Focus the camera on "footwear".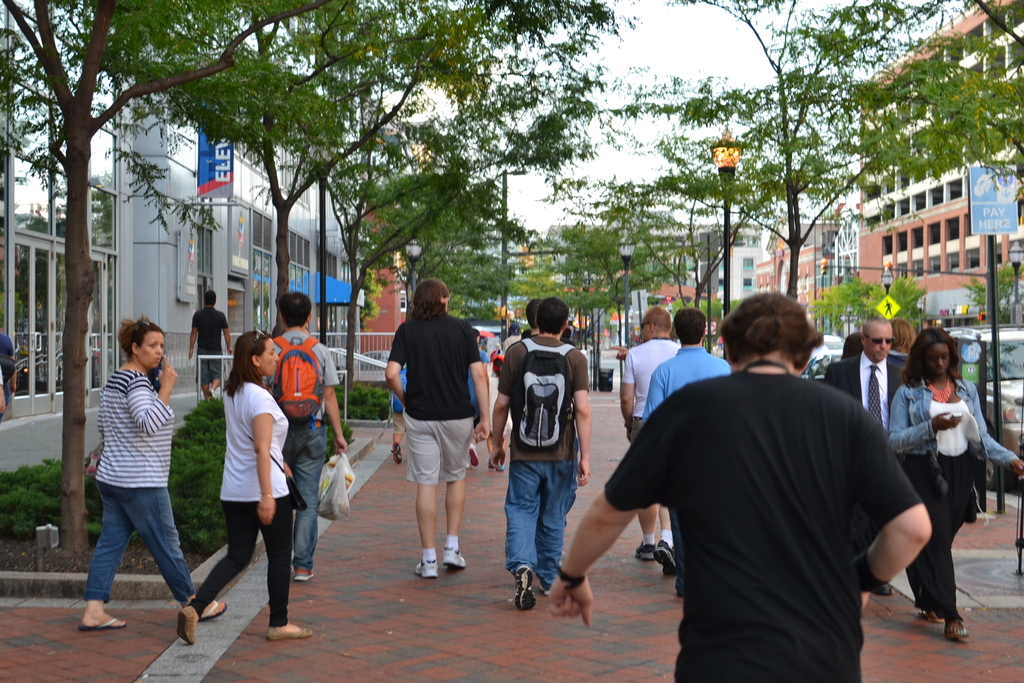
Focus region: Rect(536, 577, 552, 595).
